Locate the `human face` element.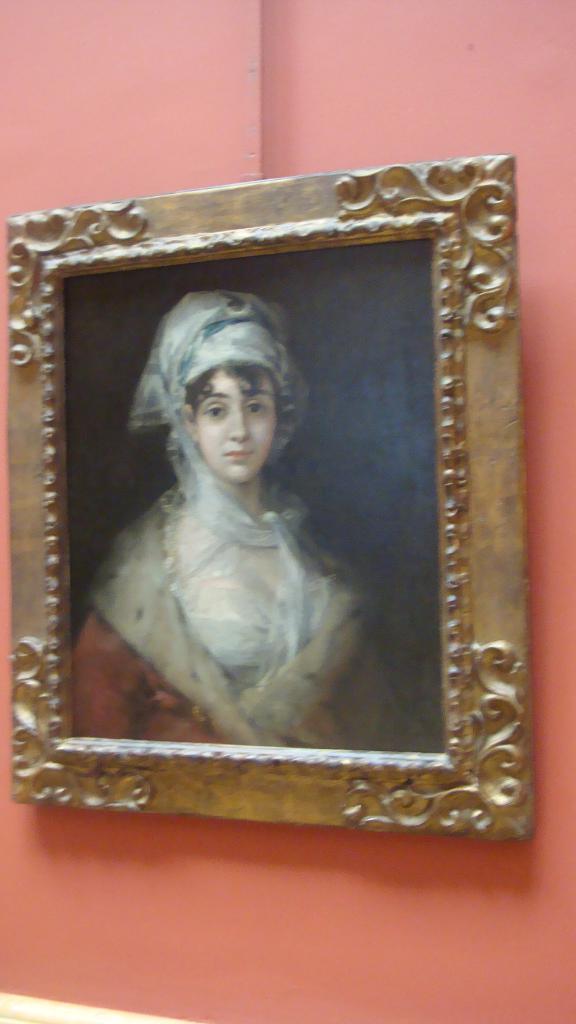
Element bbox: (183,370,274,479).
